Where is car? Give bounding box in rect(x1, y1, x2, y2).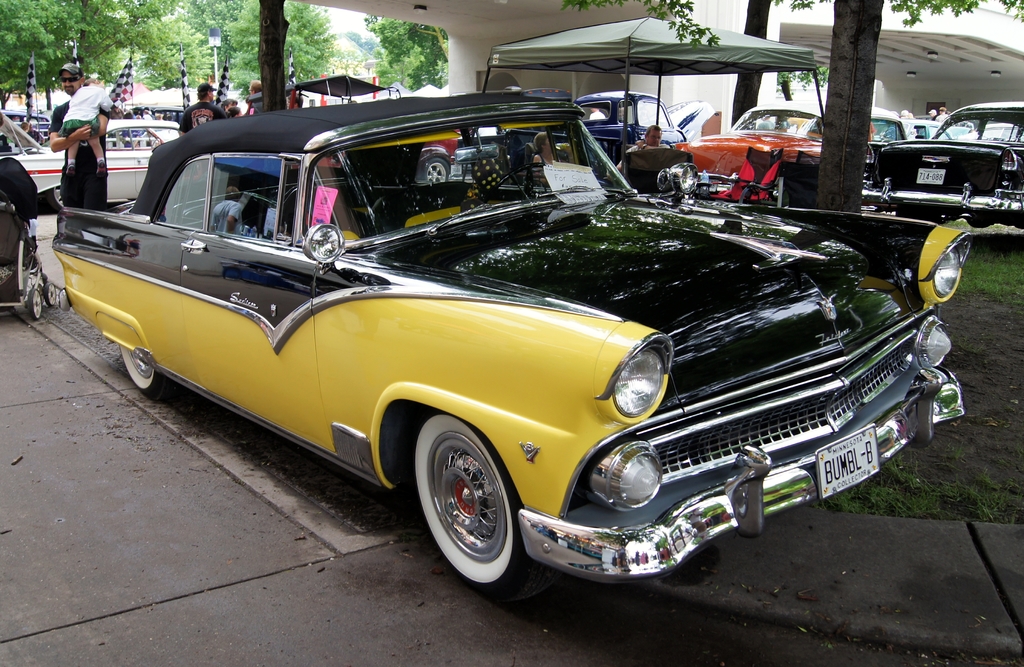
rect(504, 88, 686, 181).
